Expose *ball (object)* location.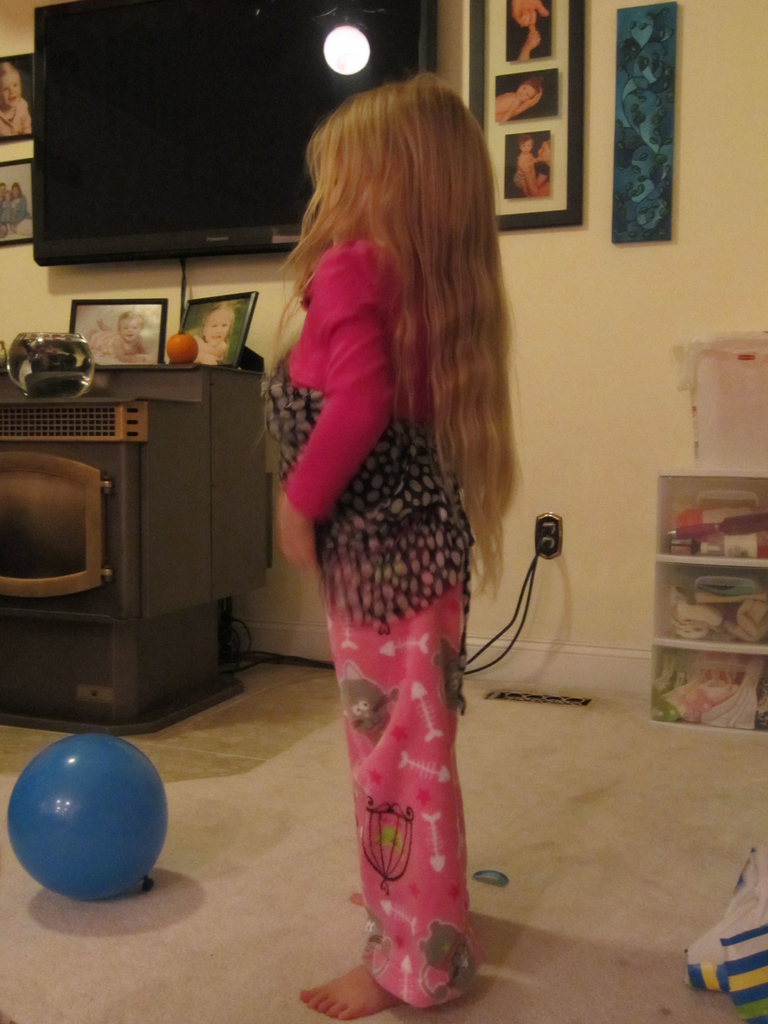
Exposed at bbox(3, 732, 167, 897).
